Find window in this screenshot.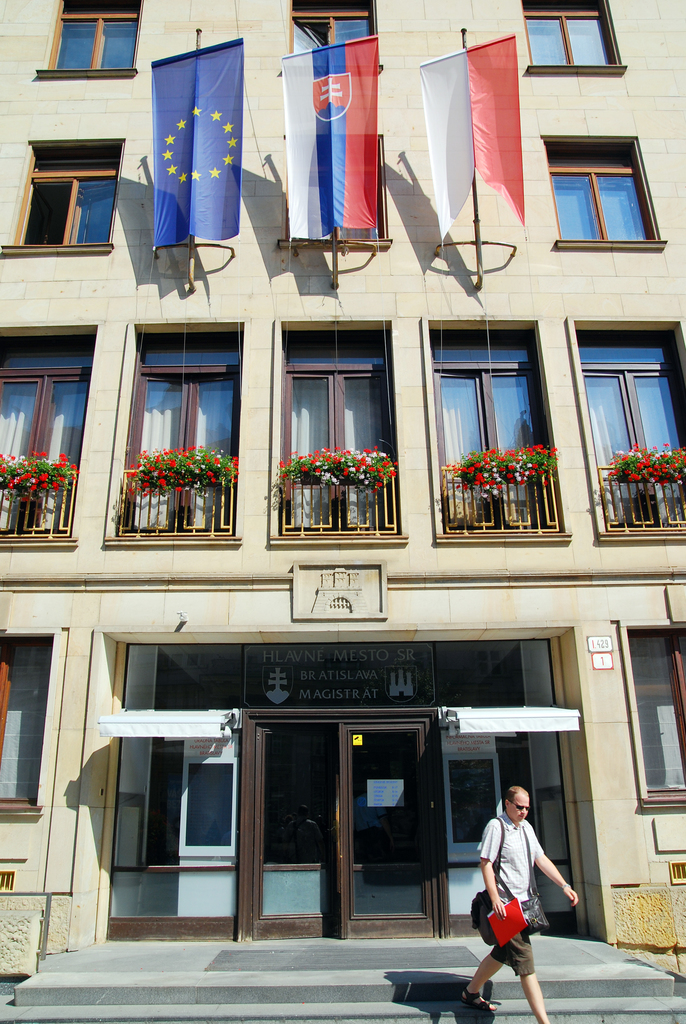
The bounding box for window is [33, 0, 143, 76].
